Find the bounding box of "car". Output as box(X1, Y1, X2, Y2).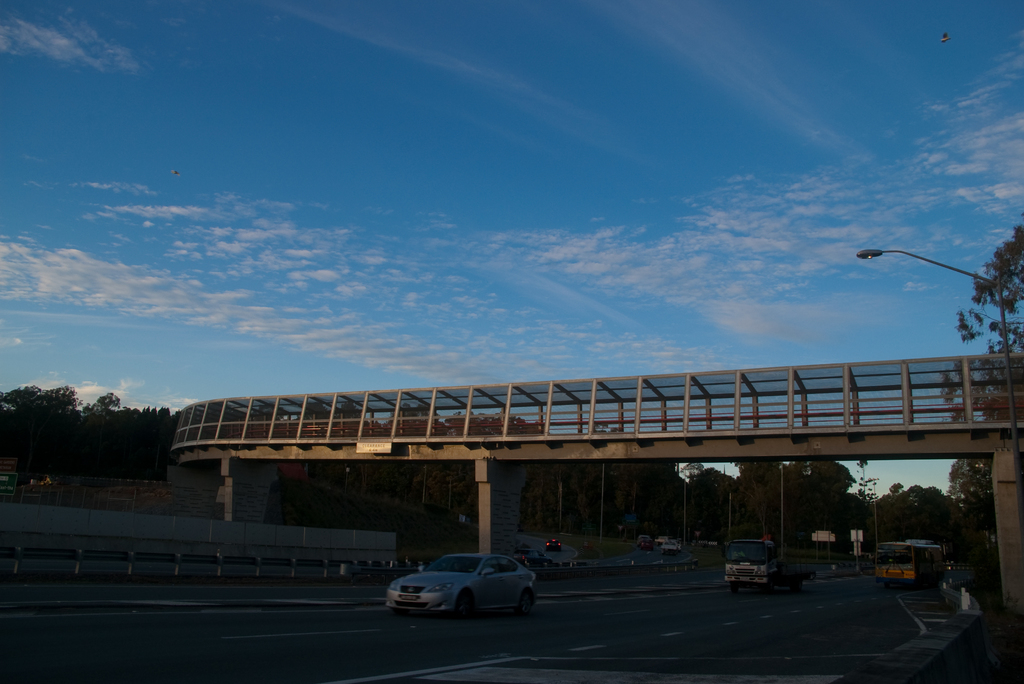
box(658, 535, 683, 553).
